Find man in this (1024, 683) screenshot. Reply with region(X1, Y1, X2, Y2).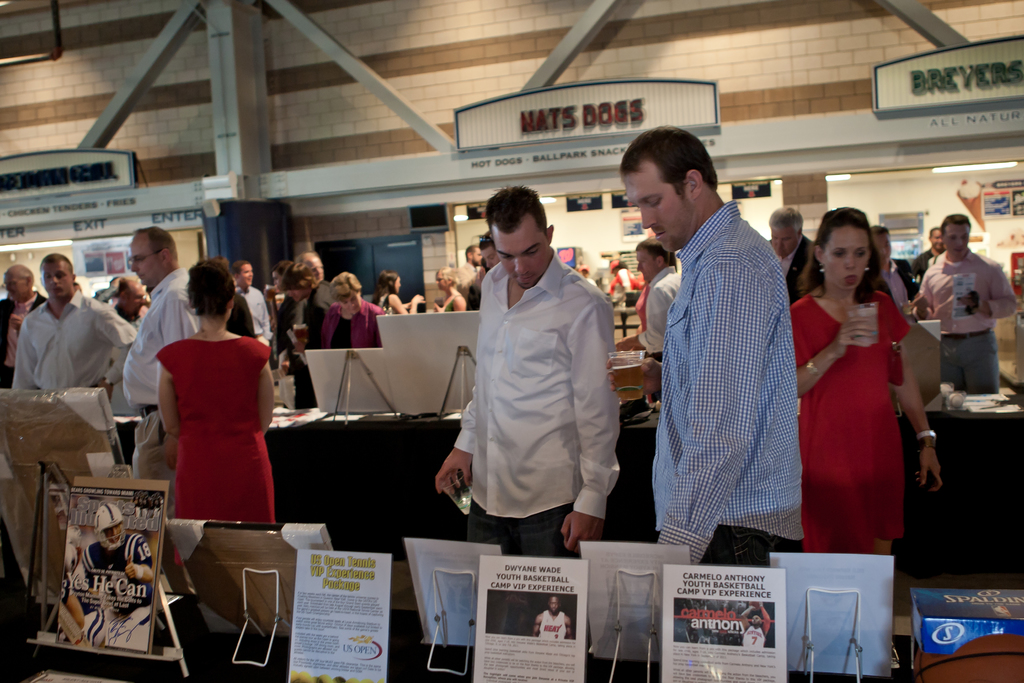
region(632, 117, 830, 580).
